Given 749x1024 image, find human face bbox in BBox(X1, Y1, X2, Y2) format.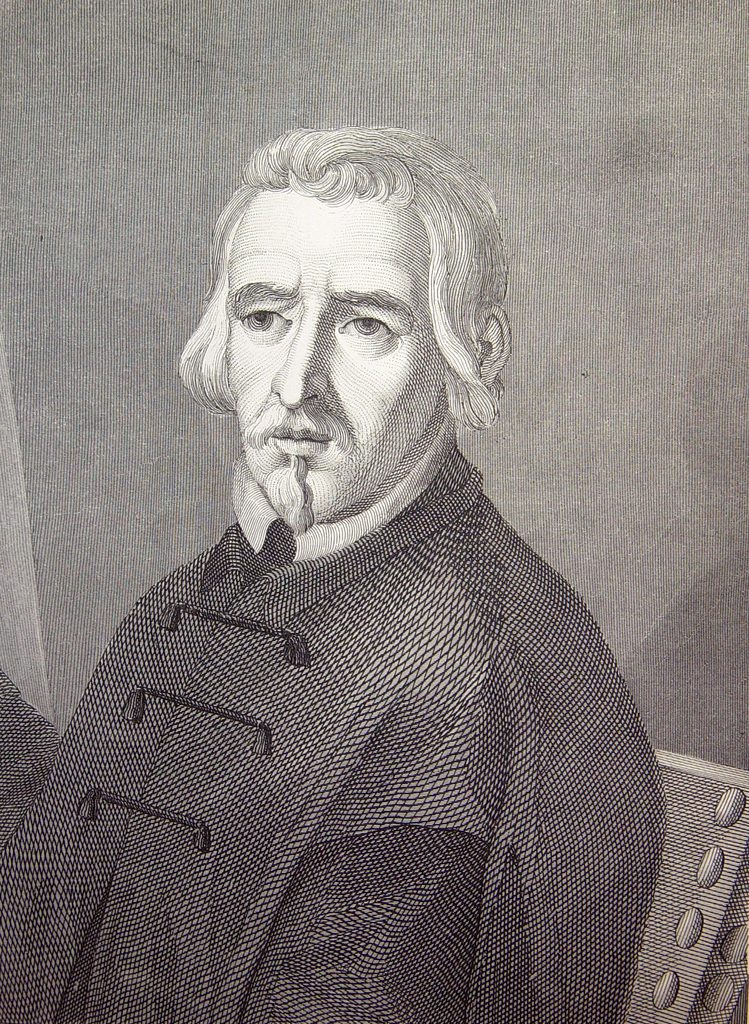
BBox(230, 194, 453, 519).
